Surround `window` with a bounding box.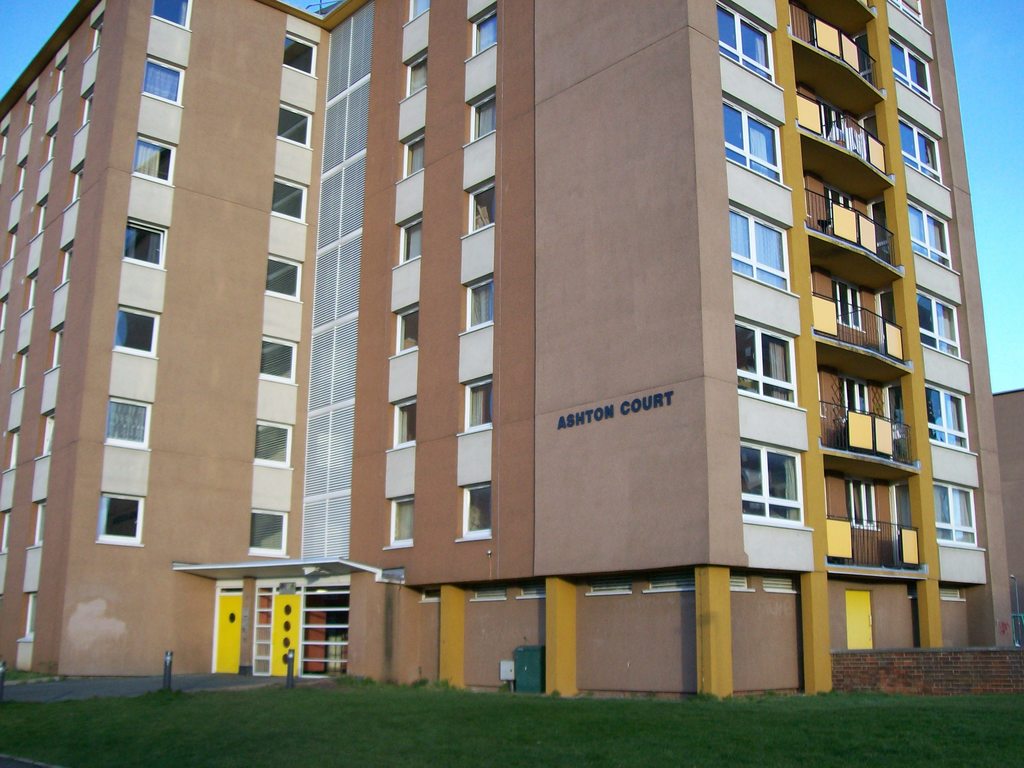
box(730, 311, 809, 421).
